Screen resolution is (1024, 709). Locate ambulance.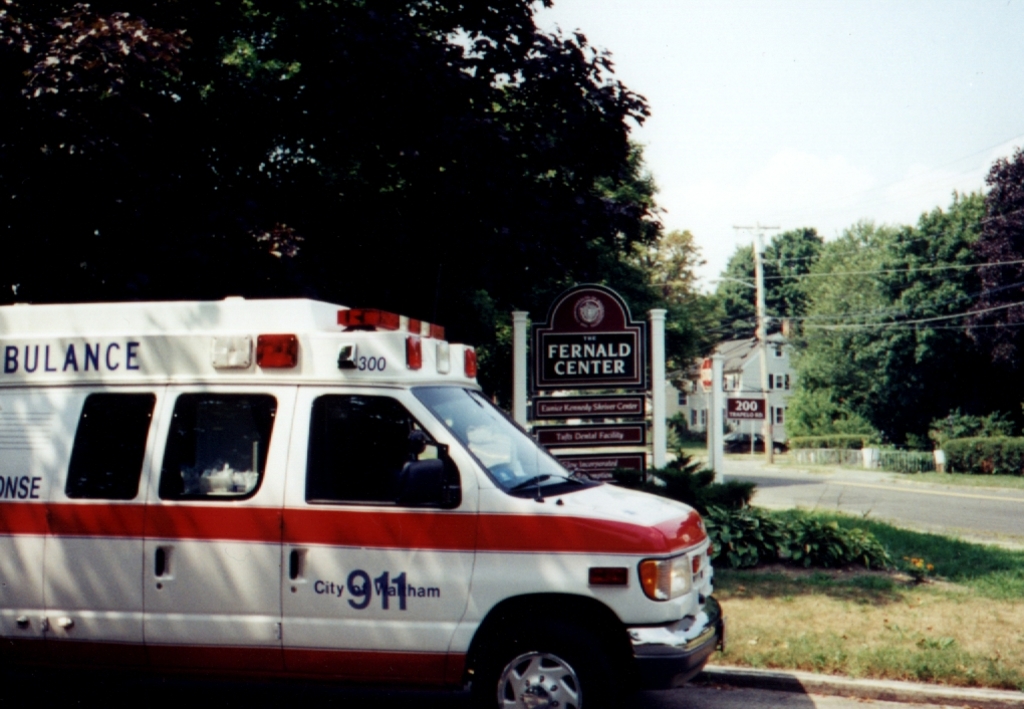
bbox(0, 290, 728, 708).
